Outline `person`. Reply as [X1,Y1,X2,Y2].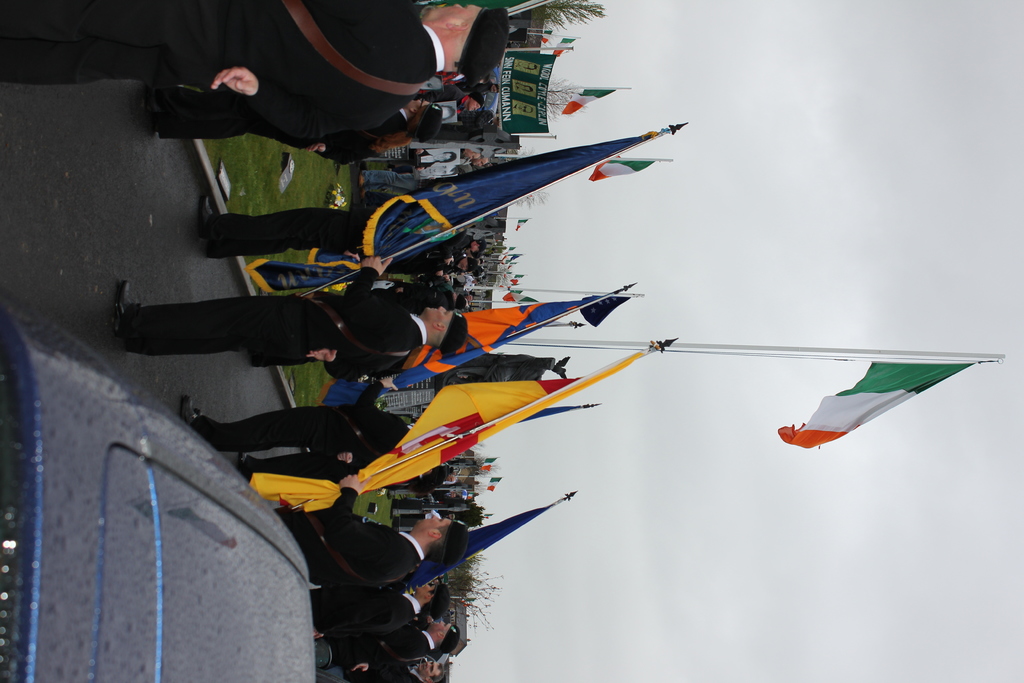
[104,273,470,374].
